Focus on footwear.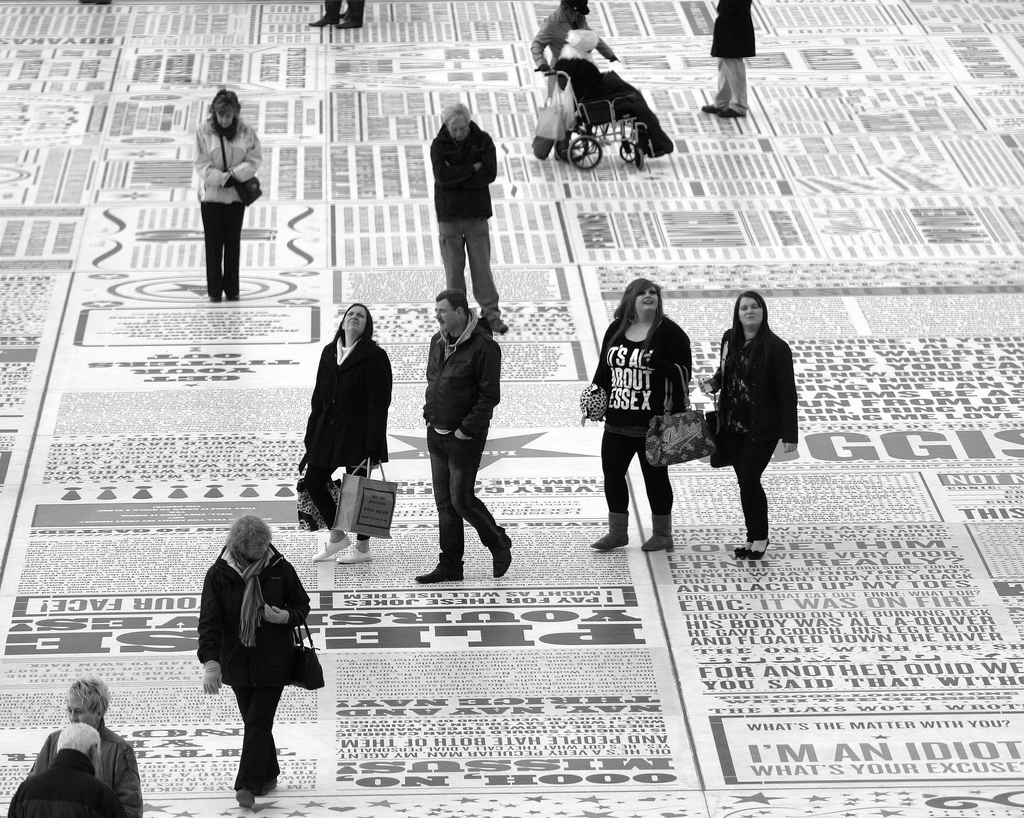
Focused at rect(413, 551, 462, 582).
